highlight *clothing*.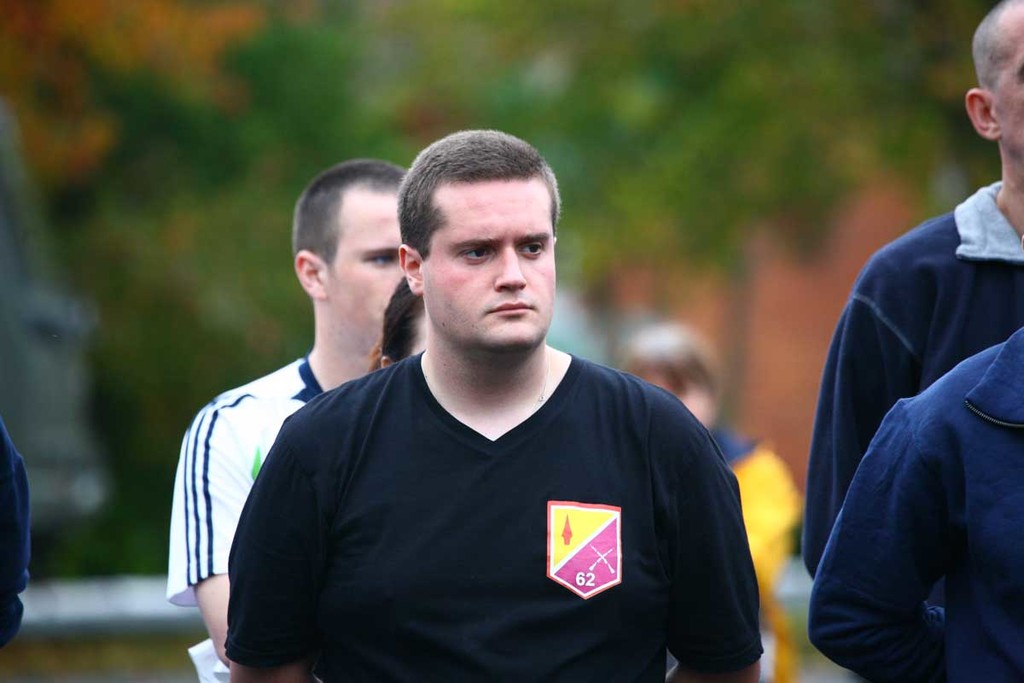
Highlighted region: [x1=200, y1=319, x2=784, y2=676].
